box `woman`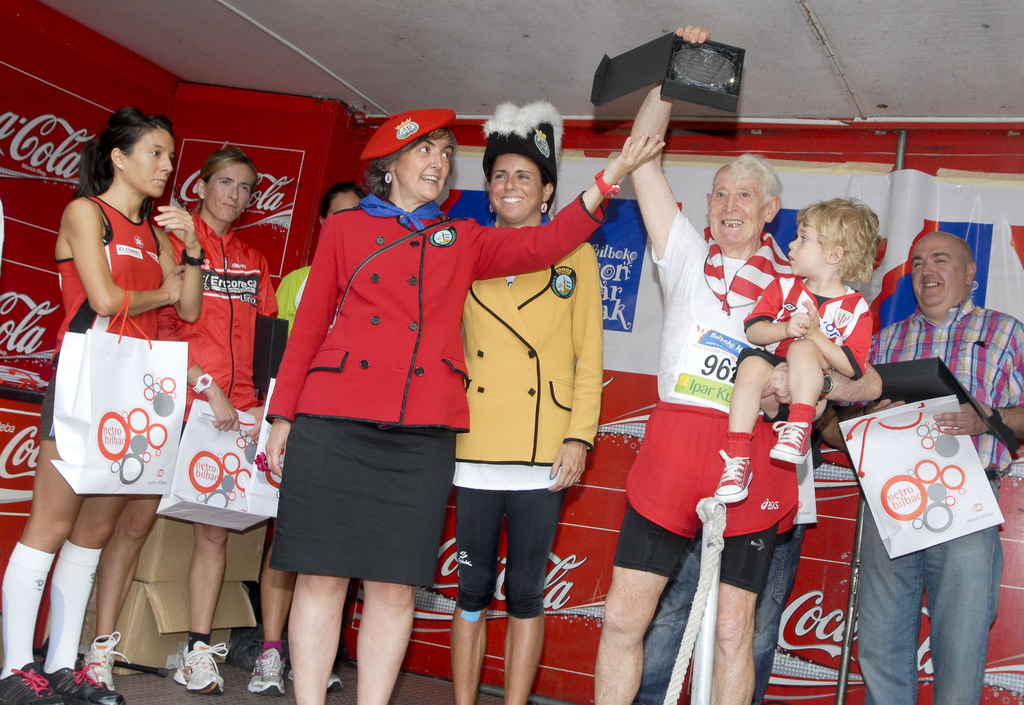
{"left": 449, "top": 97, "right": 607, "bottom": 704}
